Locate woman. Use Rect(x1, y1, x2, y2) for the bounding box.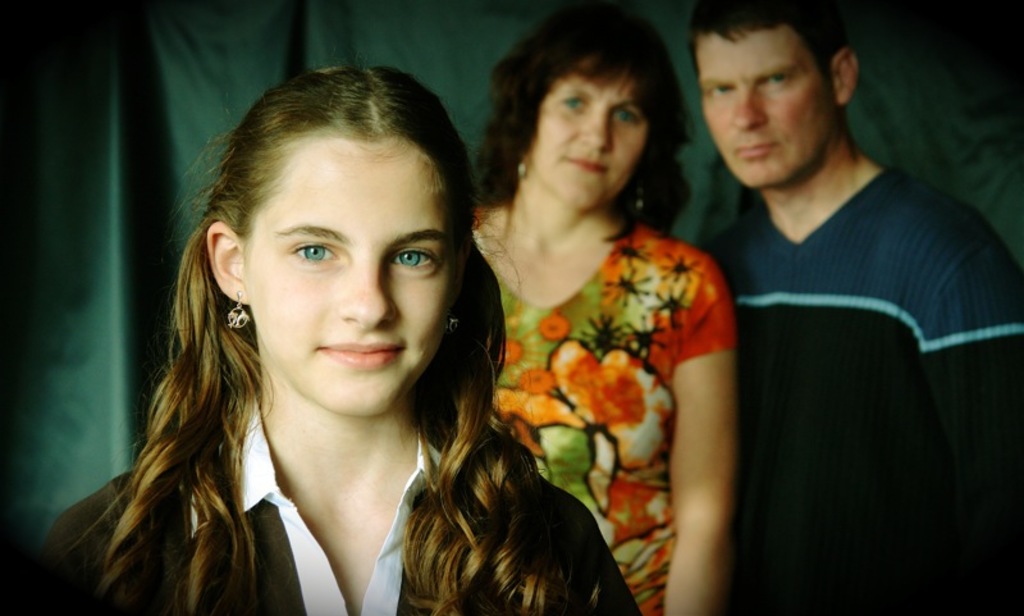
Rect(449, 0, 742, 615).
